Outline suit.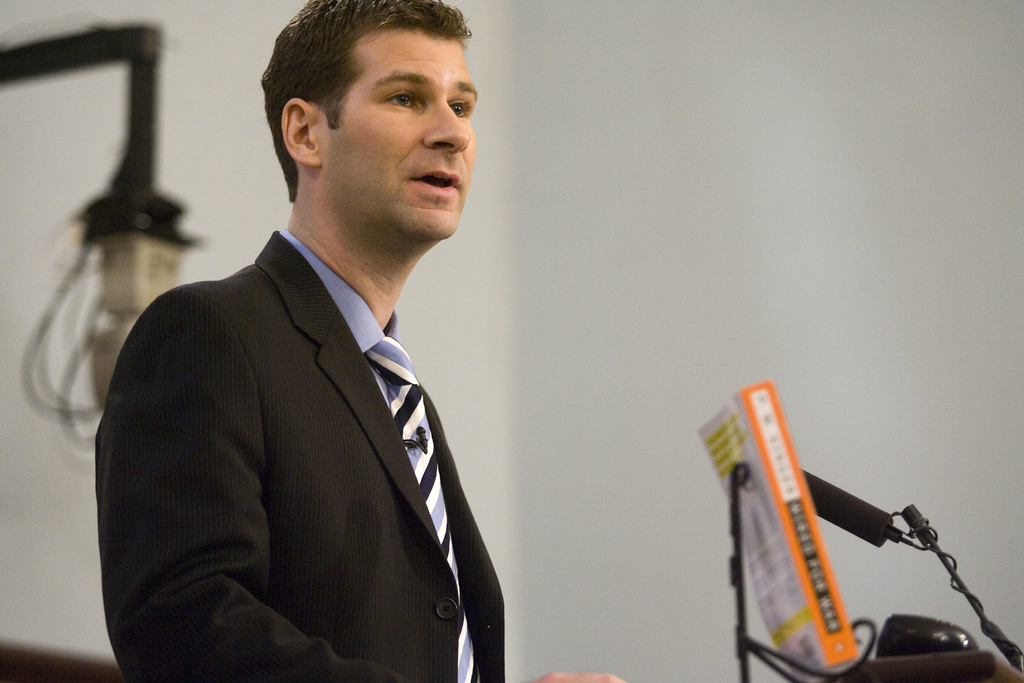
Outline: [62, 176, 454, 681].
